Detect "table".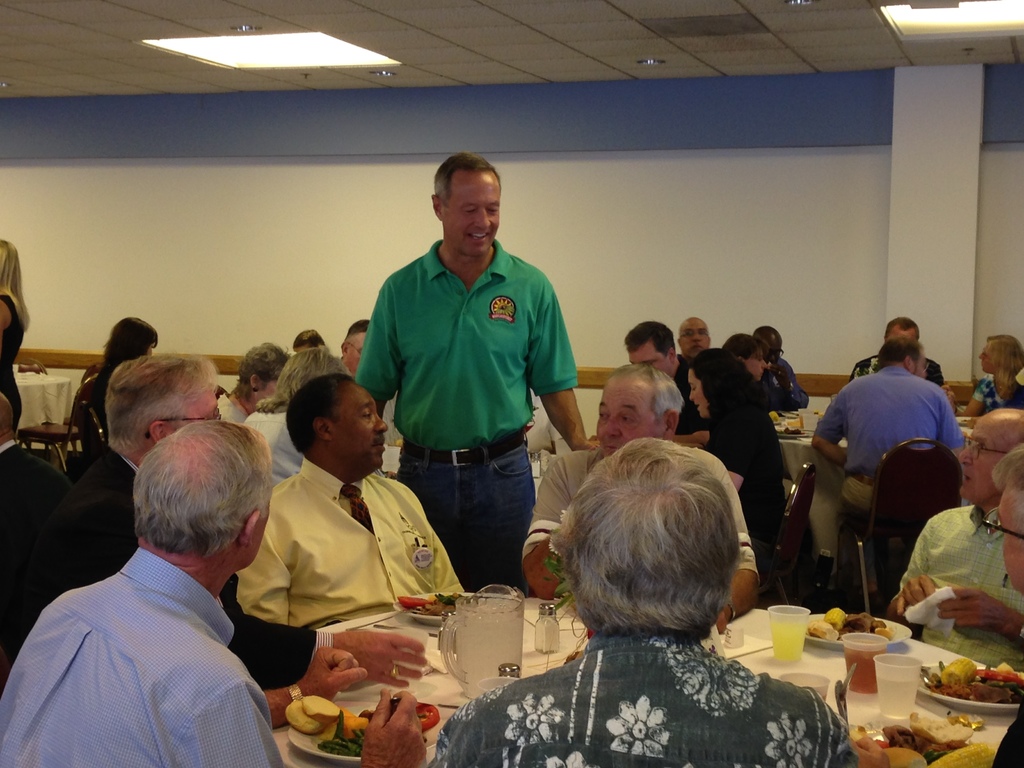
Detected at 381, 431, 547, 475.
